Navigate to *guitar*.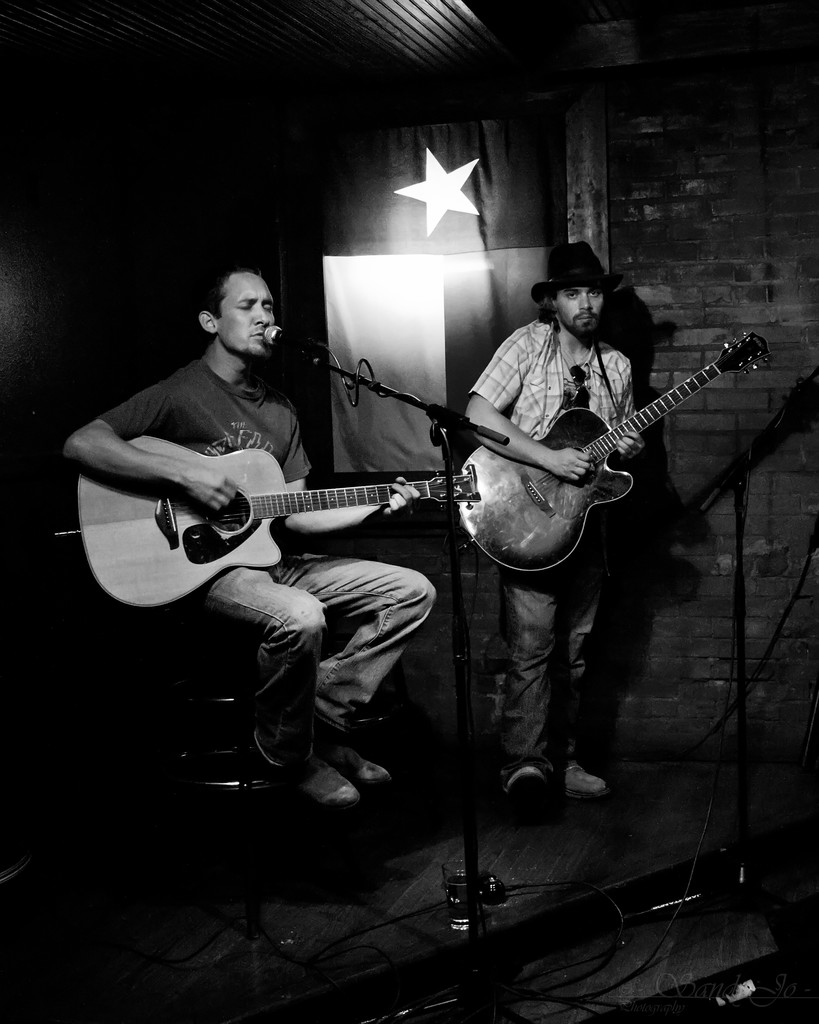
Navigation target: [x1=403, y1=312, x2=763, y2=584].
